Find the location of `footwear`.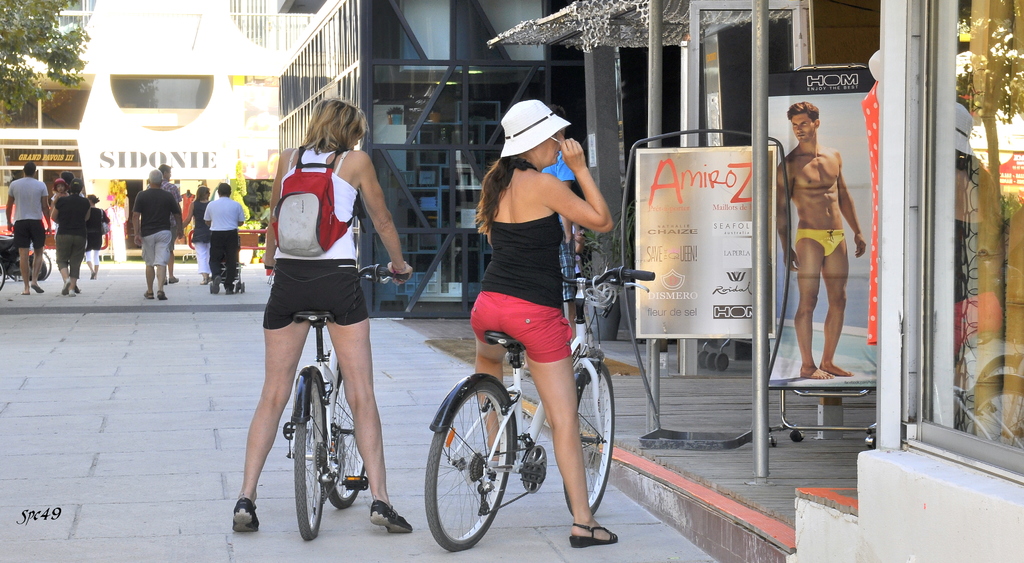
Location: box(141, 287, 154, 302).
